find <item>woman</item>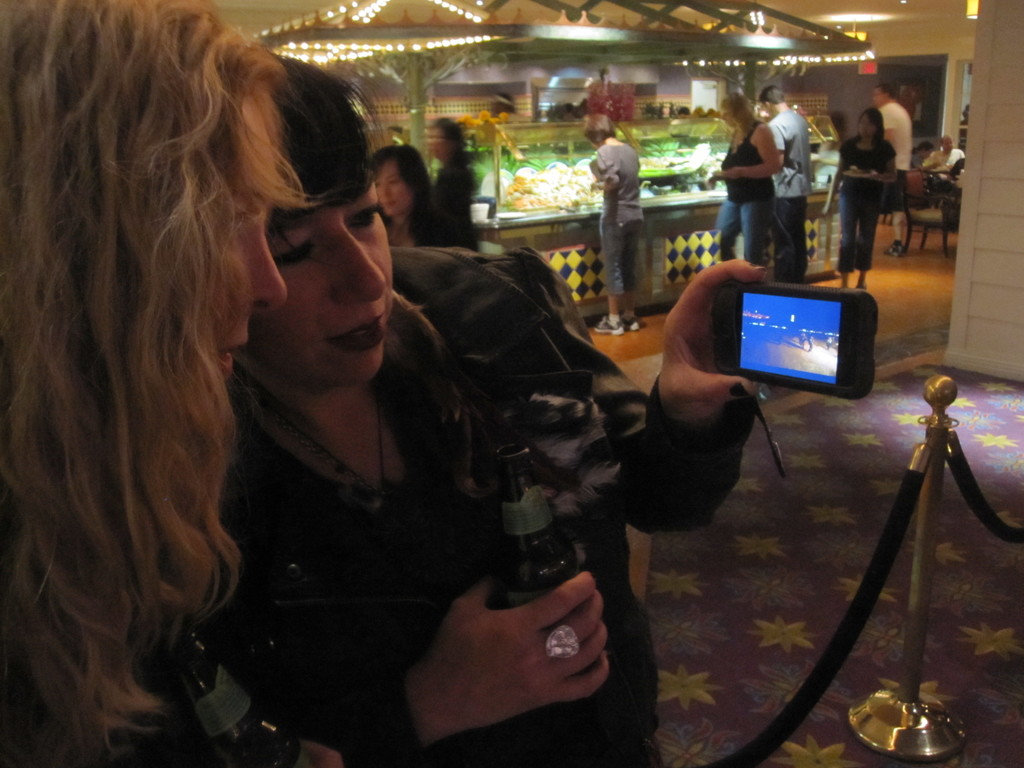
bbox(0, 0, 369, 767)
